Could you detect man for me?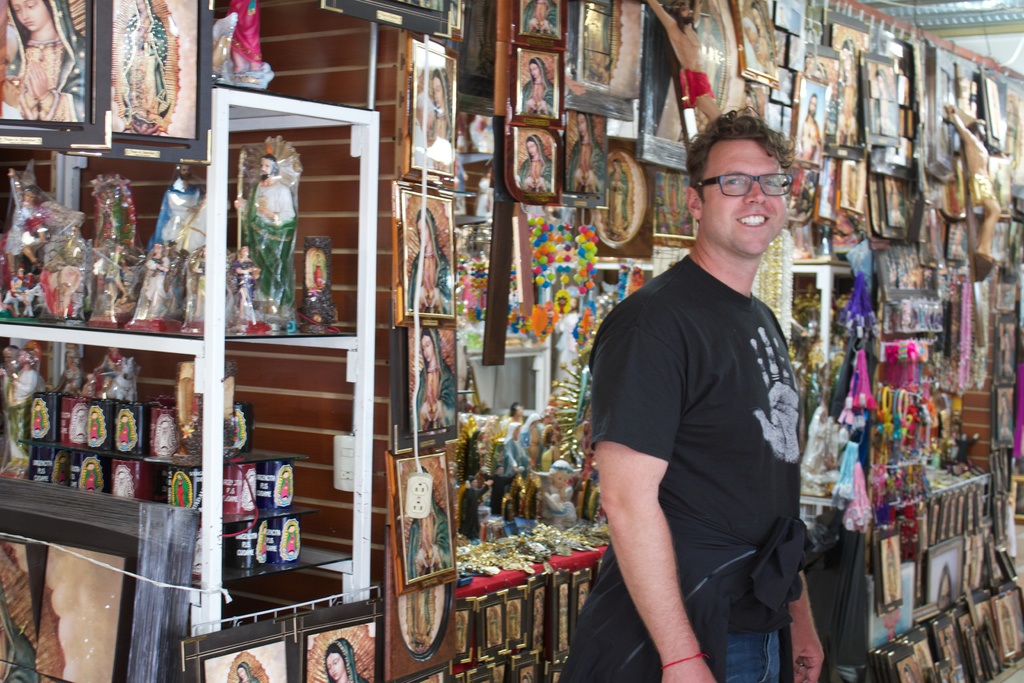
Detection result: (797, 90, 821, 161).
